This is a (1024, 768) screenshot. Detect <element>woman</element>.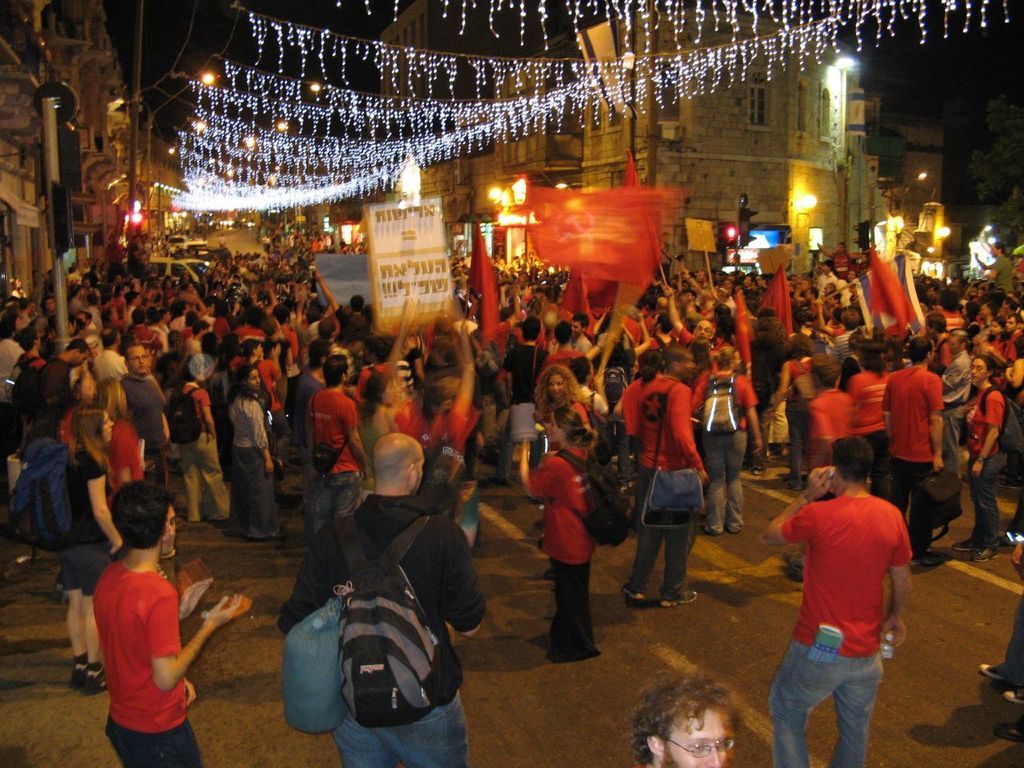
BBox(361, 297, 417, 502).
